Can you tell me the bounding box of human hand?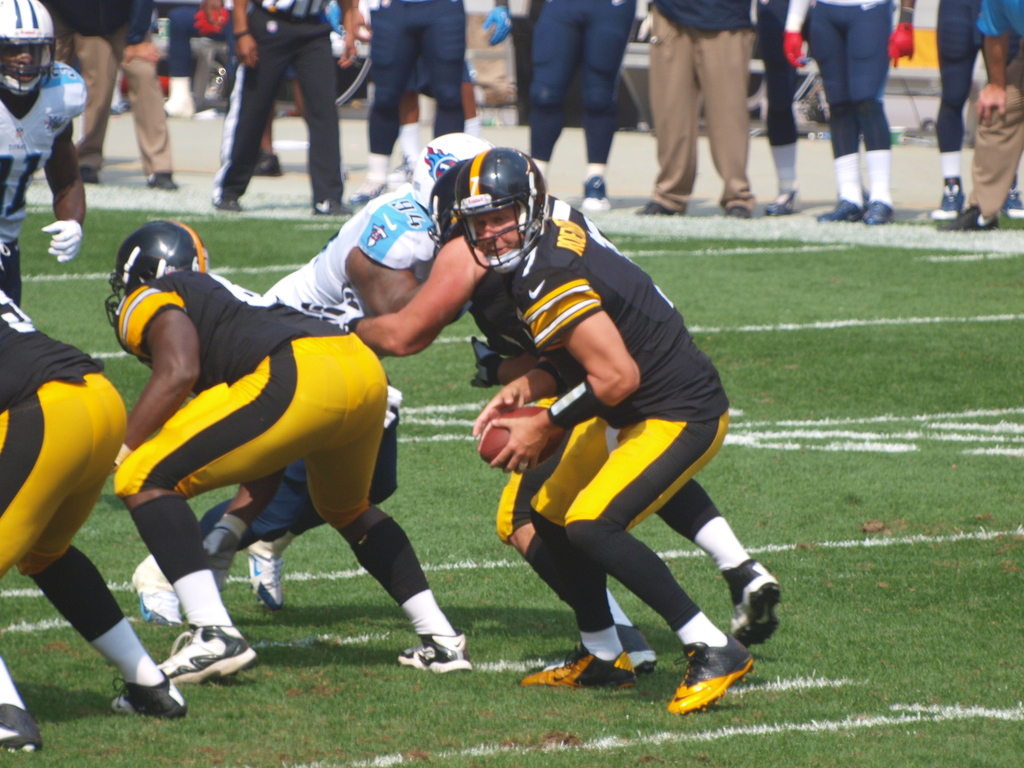
784, 31, 806, 69.
